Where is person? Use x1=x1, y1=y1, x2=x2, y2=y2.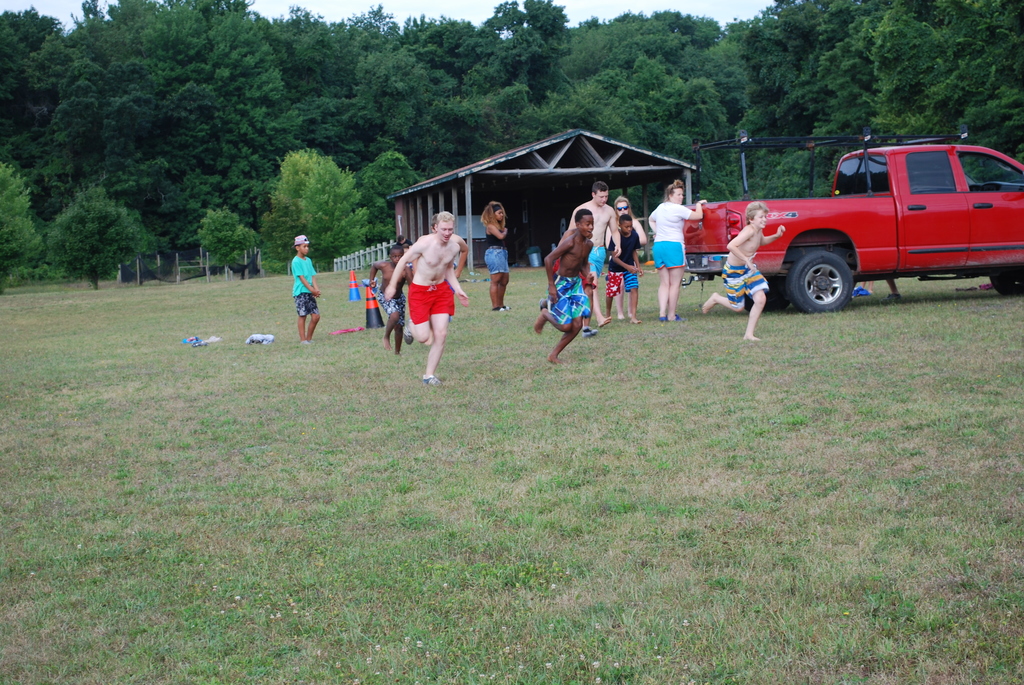
x1=532, y1=210, x2=593, y2=367.
